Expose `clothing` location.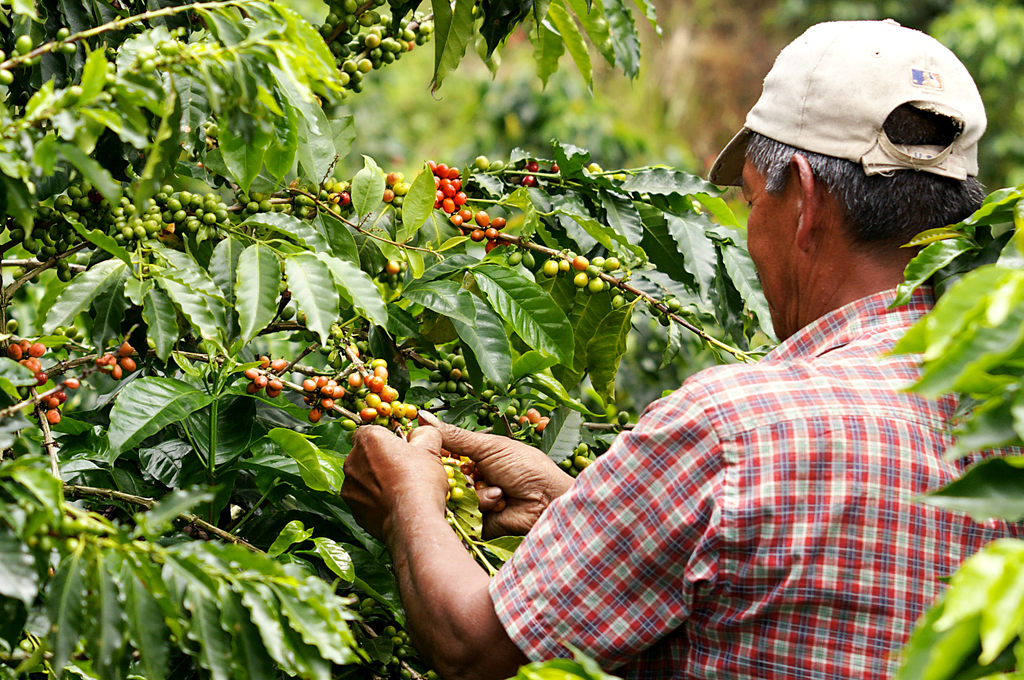
Exposed at l=516, t=252, r=965, b=676.
